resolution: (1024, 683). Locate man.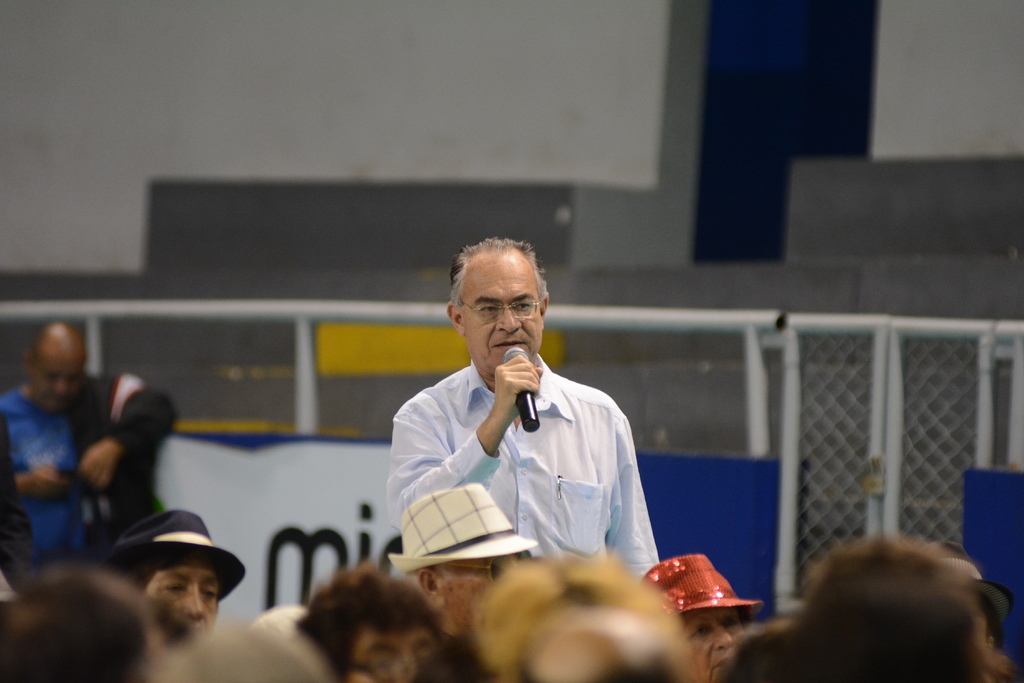
box=[389, 481, 535, 629].
